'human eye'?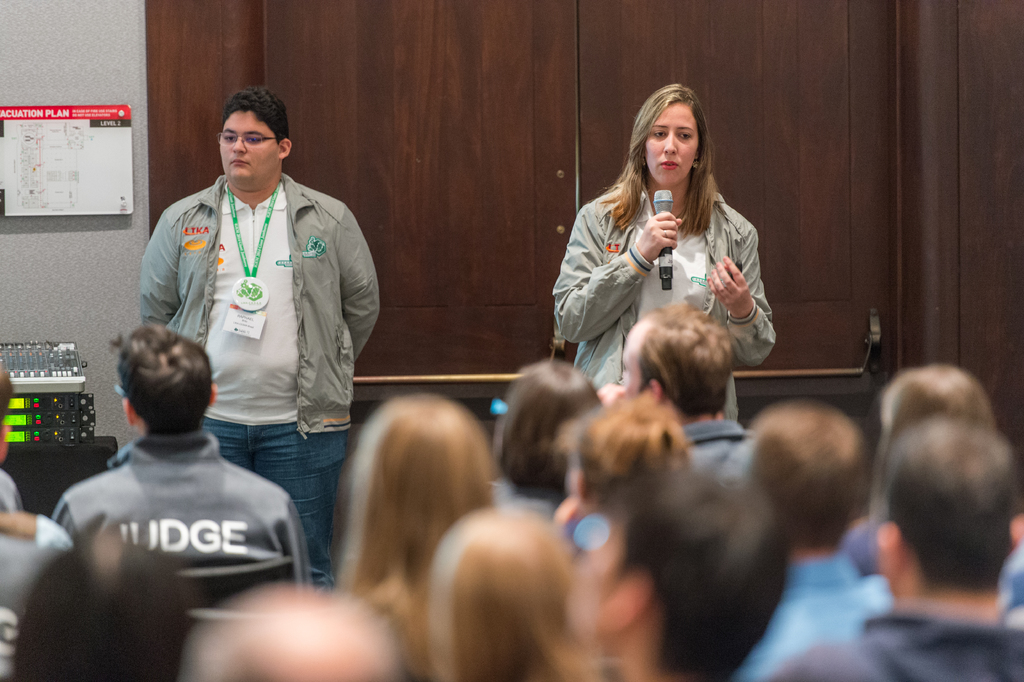
248:133:260:146
